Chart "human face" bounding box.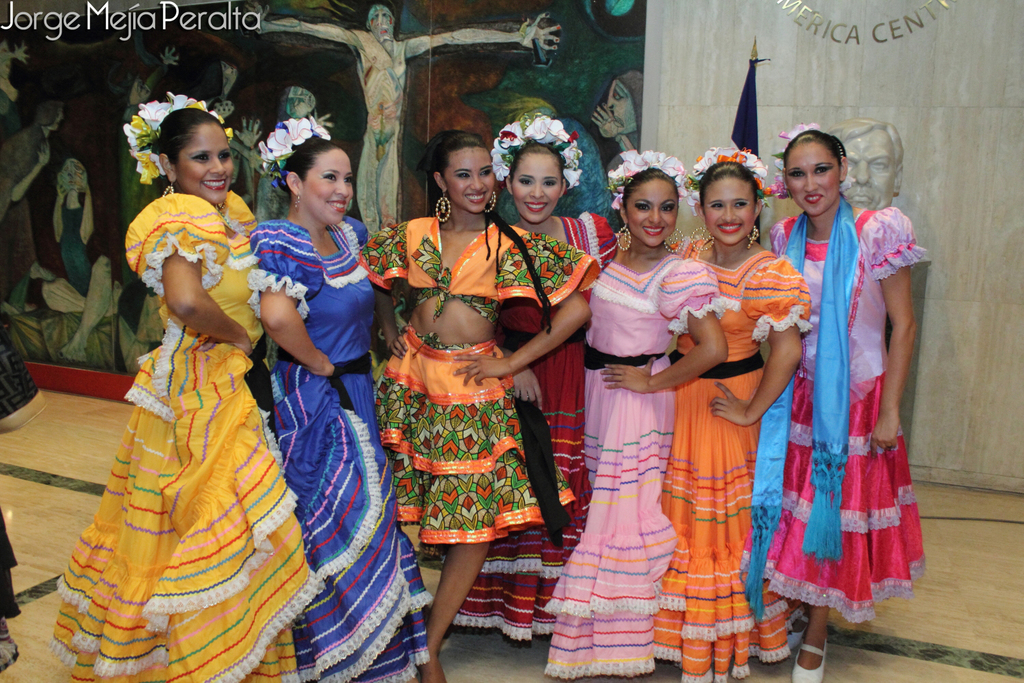
Charted: bbox=[608, 81, 641, 137].
